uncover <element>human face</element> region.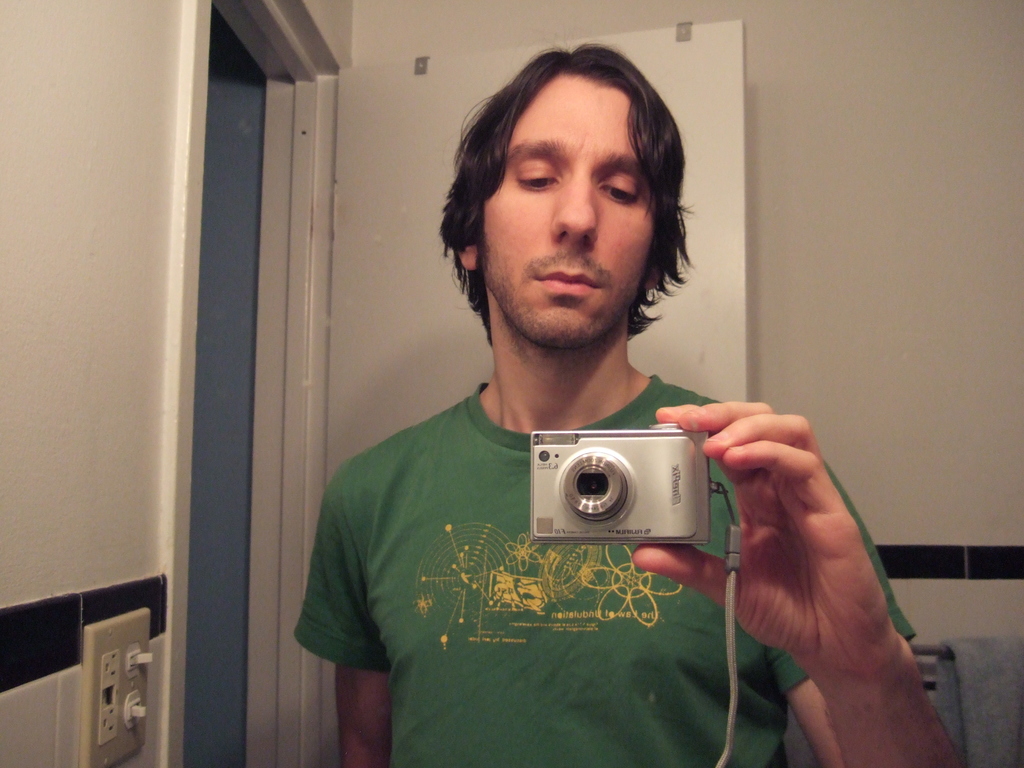
Uncovered: bbox(476, 72, 653, 348).
